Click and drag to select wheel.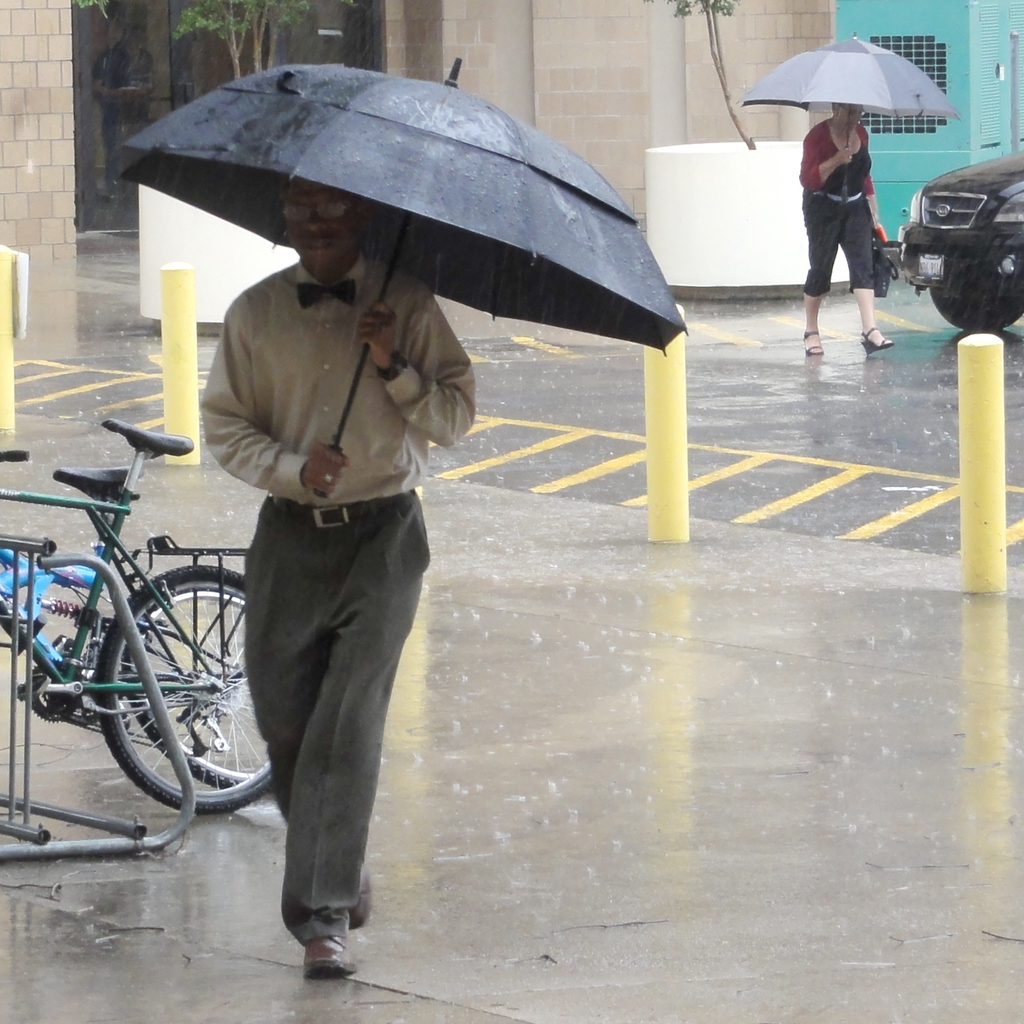
Selection: bbox(932, 288, 1023, 328).
